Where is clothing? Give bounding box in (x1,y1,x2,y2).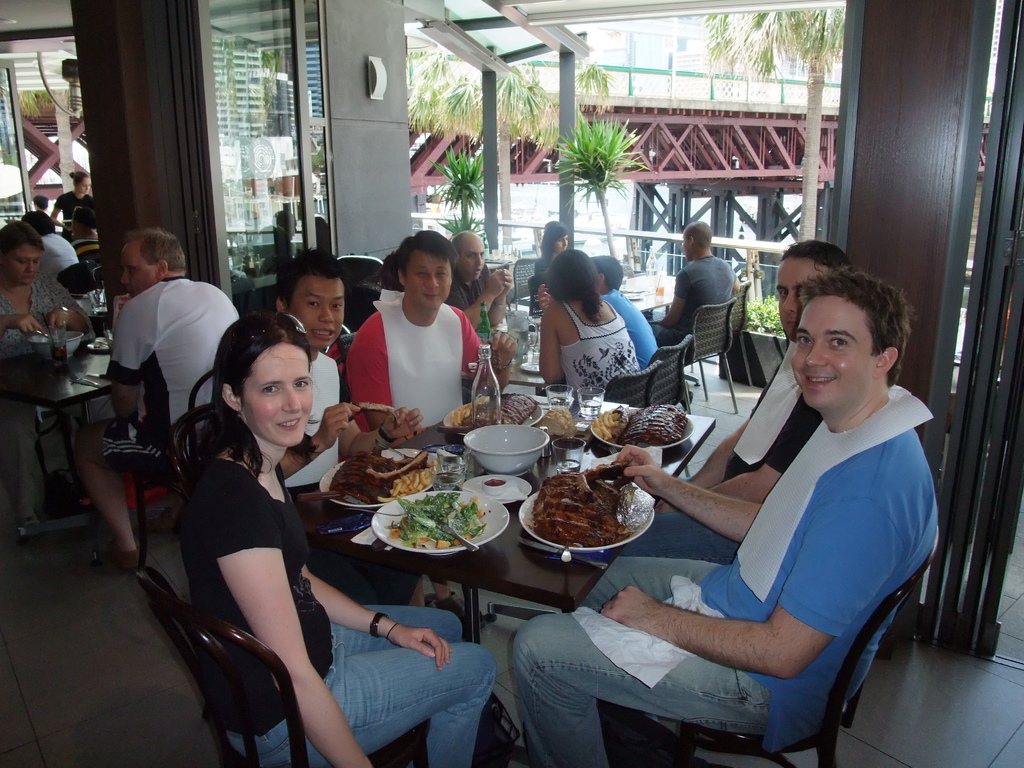
(68,222,102,269).
